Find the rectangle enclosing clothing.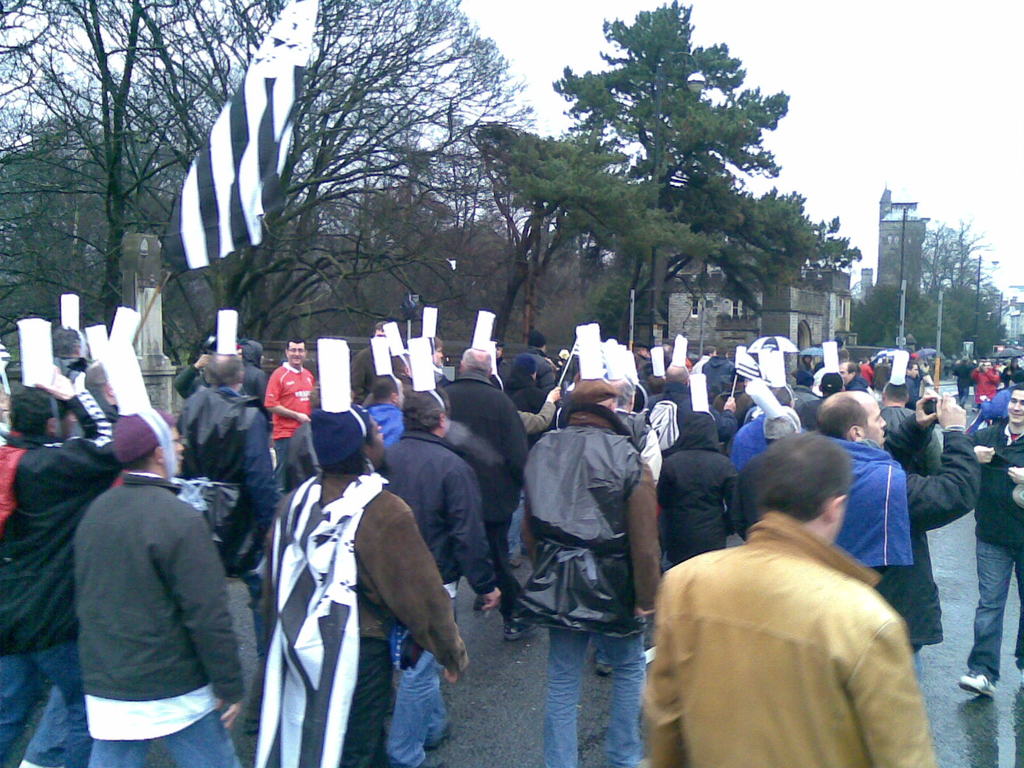
<box>699,351,744,380</box>.
